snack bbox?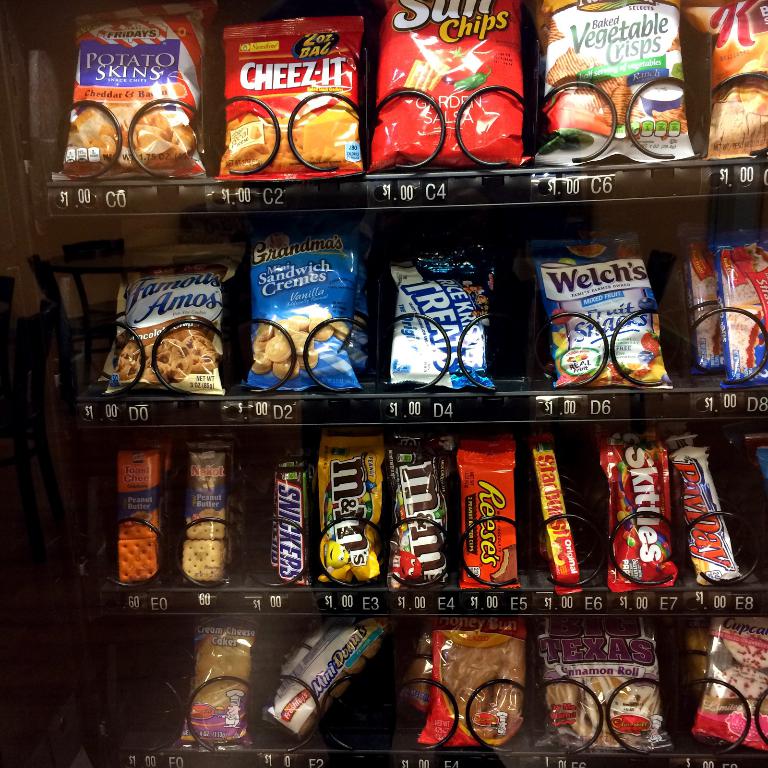
{"x1": 449, "y1": 448, "x2": 523, "y2": 586}
